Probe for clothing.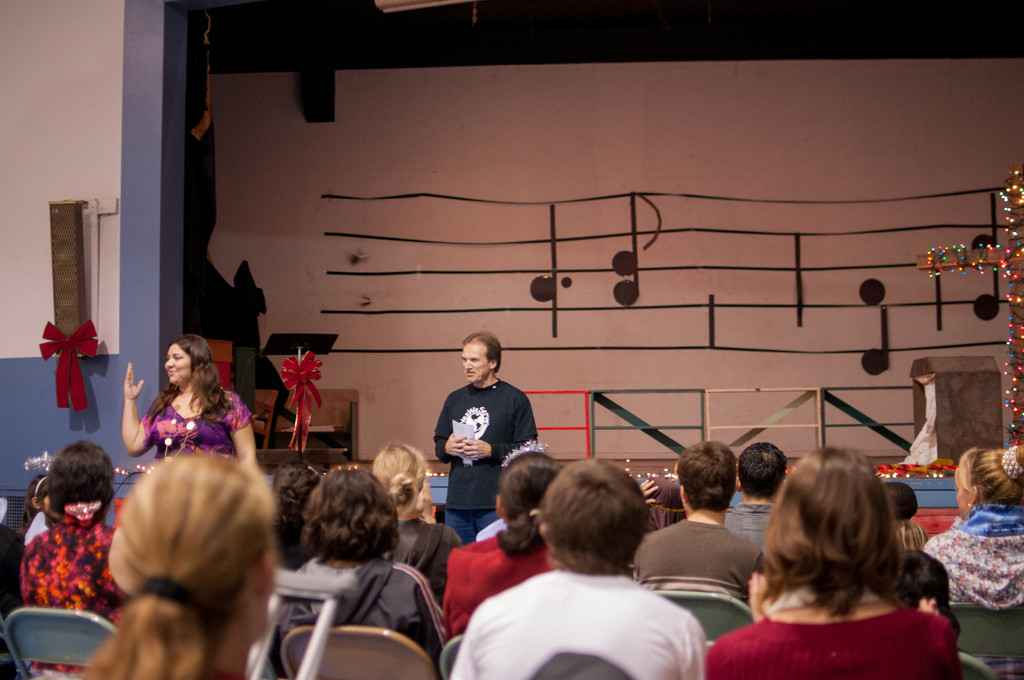
Probe result: [706, 589, 956, 679].
